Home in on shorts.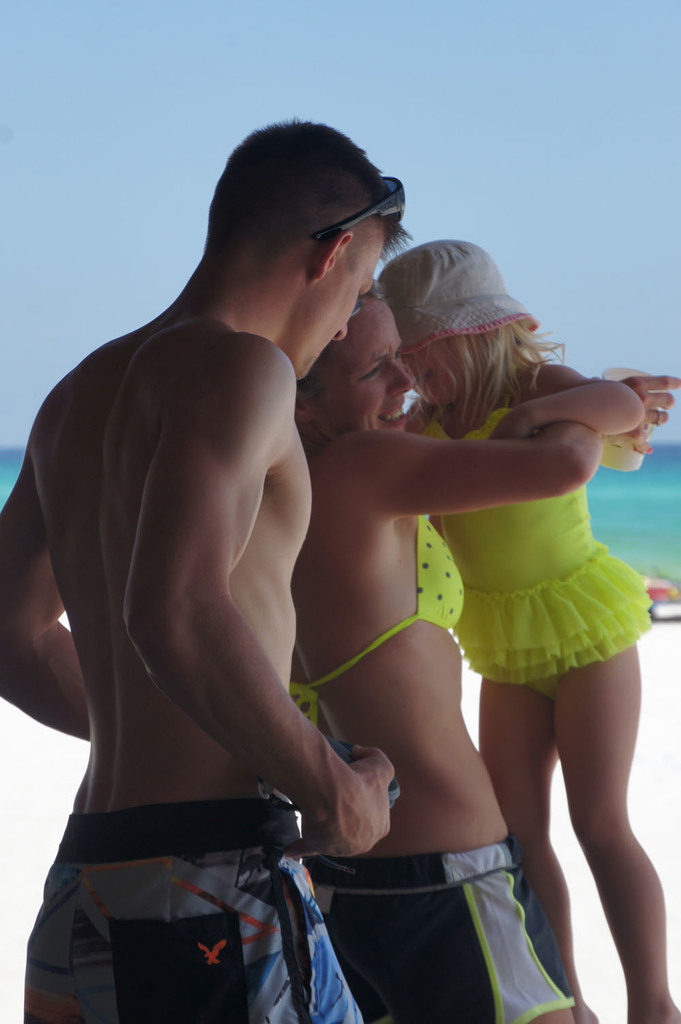
Homed in at rect(301, 837, 578, 1023).
